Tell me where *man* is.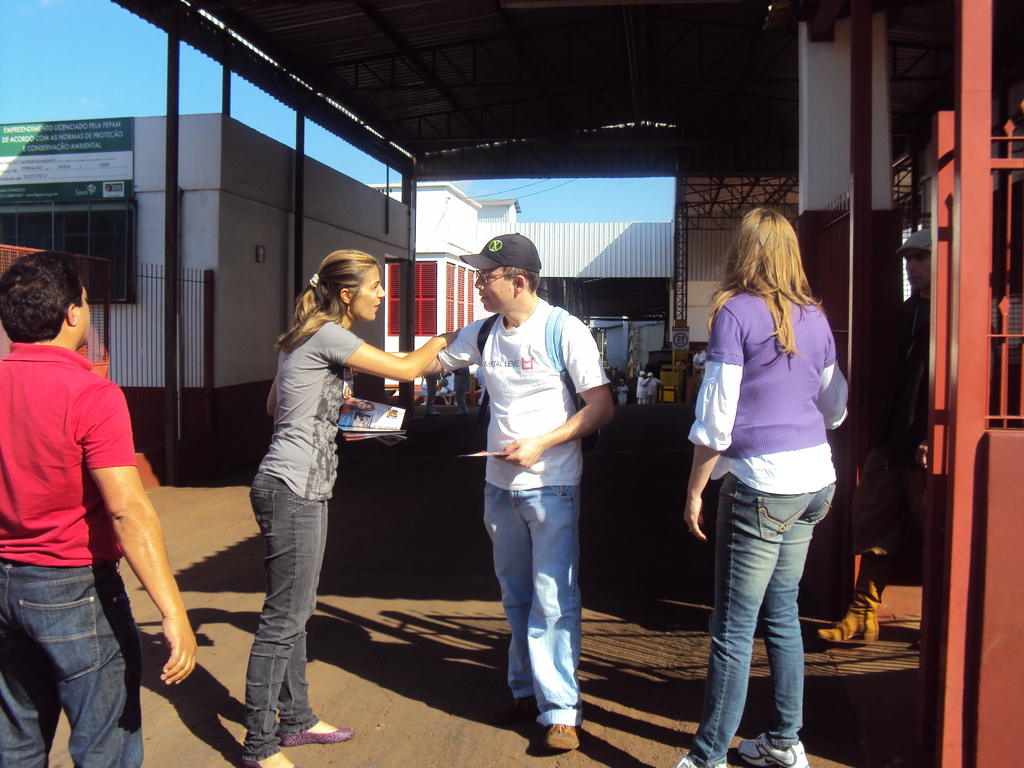
*man* is at bbox(0, 249, 198, 767).
